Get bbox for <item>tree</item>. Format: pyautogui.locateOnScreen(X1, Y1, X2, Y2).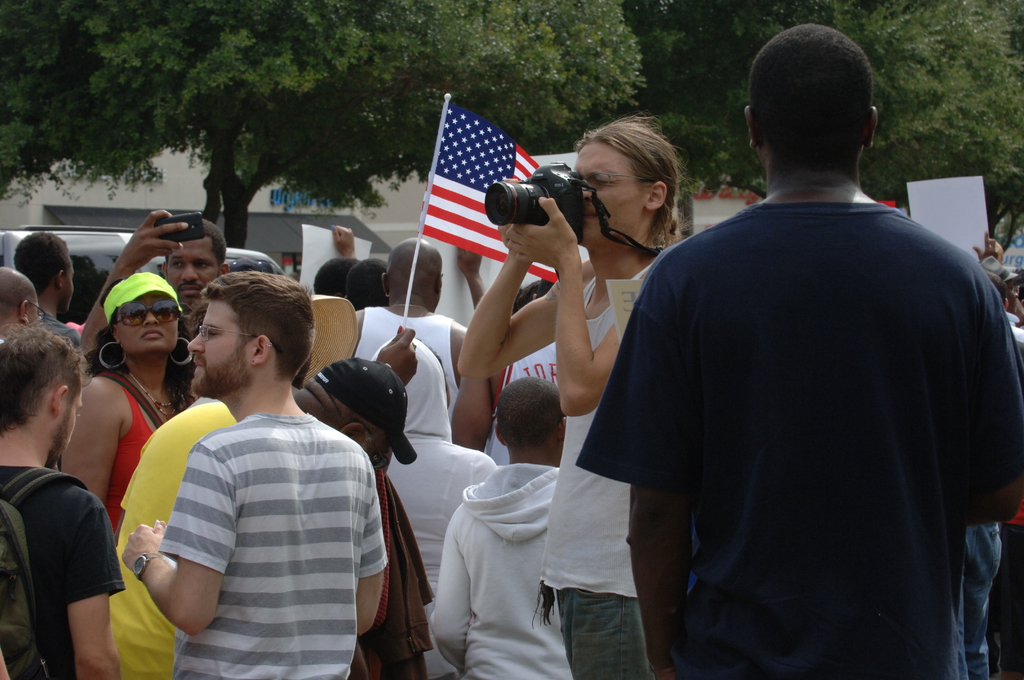
pyautogui.locateOnScreen(620, 0, 799, 190).
